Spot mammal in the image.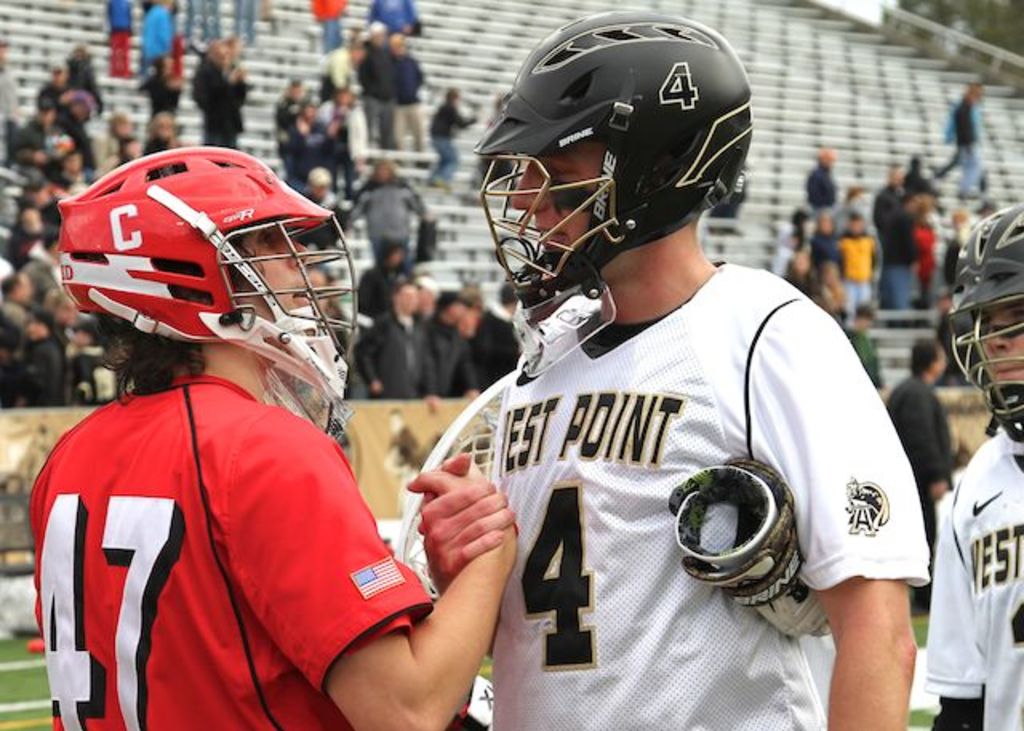
mammal found at [27, 146, 518, 729].
